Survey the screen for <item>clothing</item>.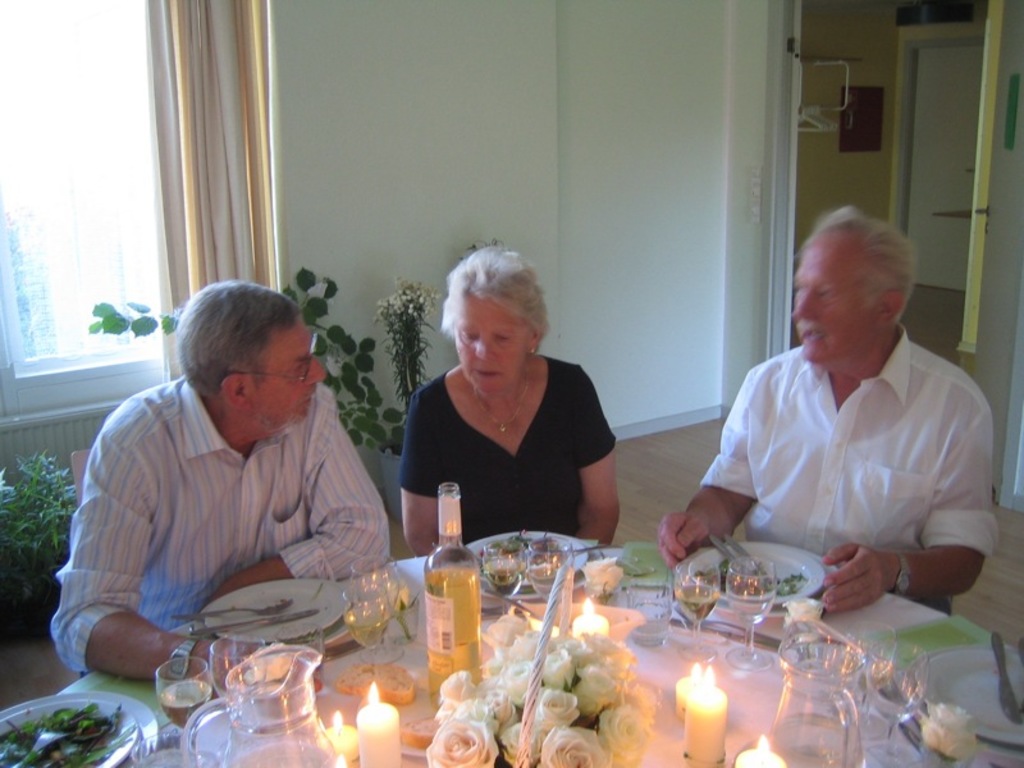
Survey found: detection(699, 332, 997, 609).
